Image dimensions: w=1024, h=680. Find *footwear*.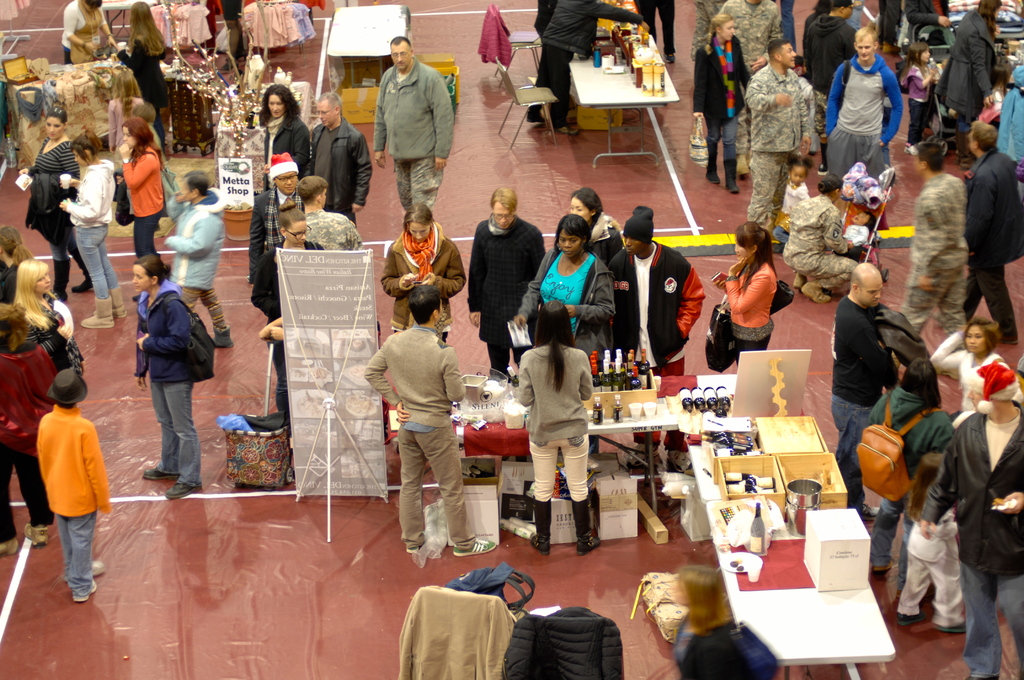
Rect(213, 328, 234, 350).
